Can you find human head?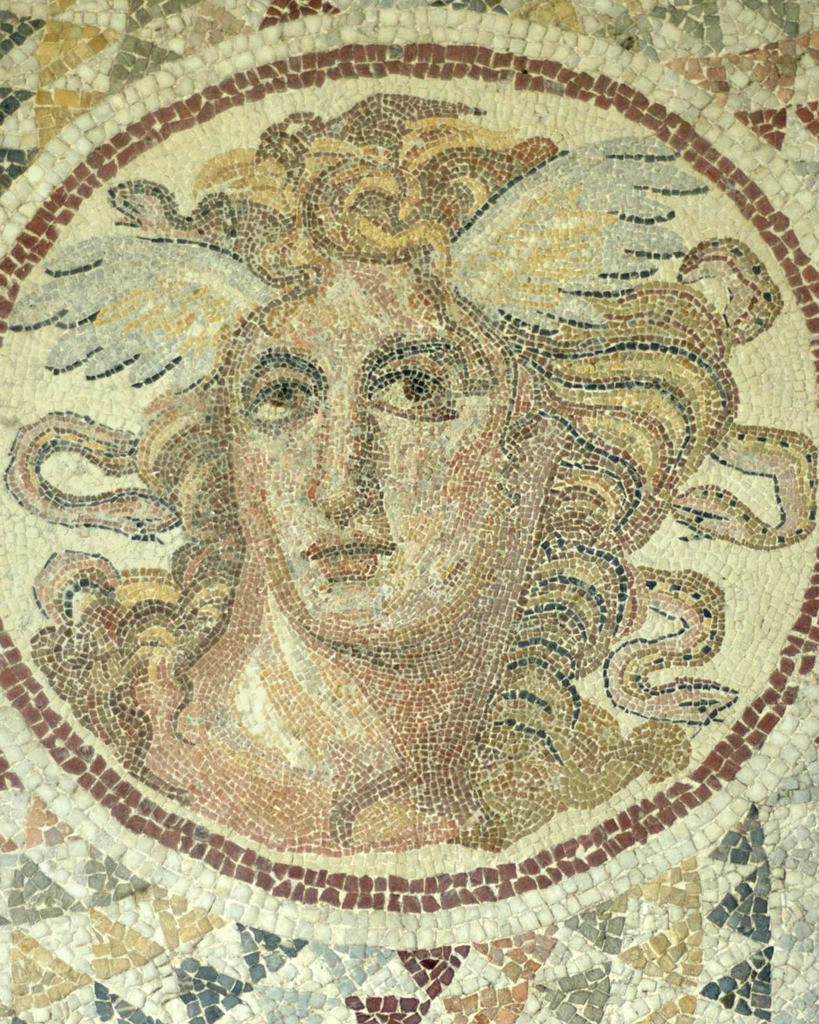
Yes, bounding box: {"x1": 145, "y1": 220, "x2": 603, "y2": 654}.
